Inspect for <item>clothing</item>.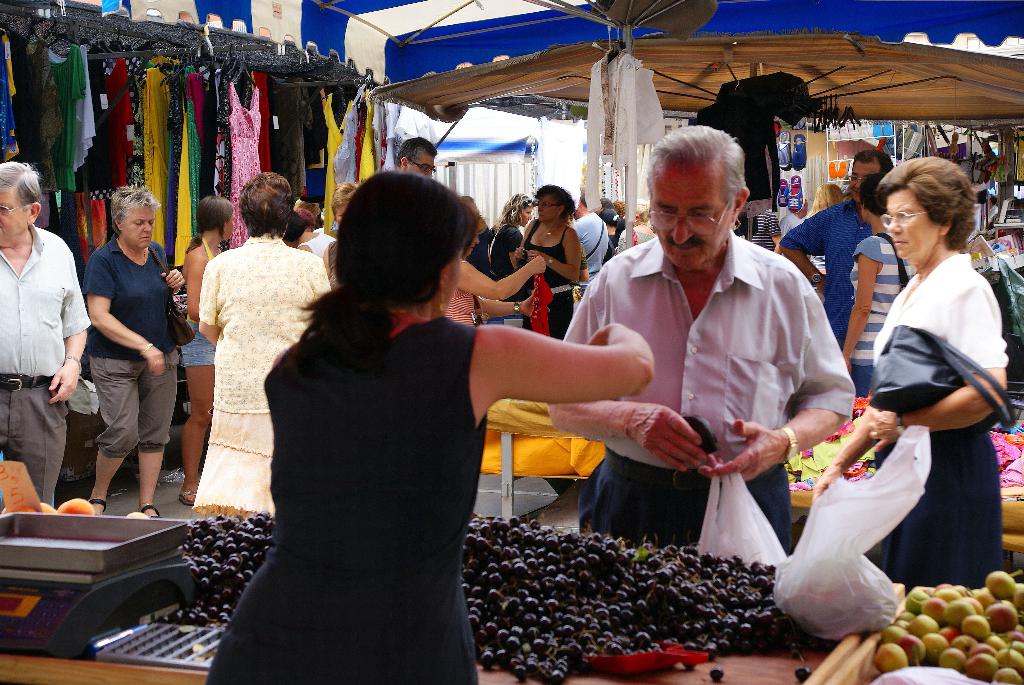
Inspection: [left=197, top=237, right=331, bottom=514].
